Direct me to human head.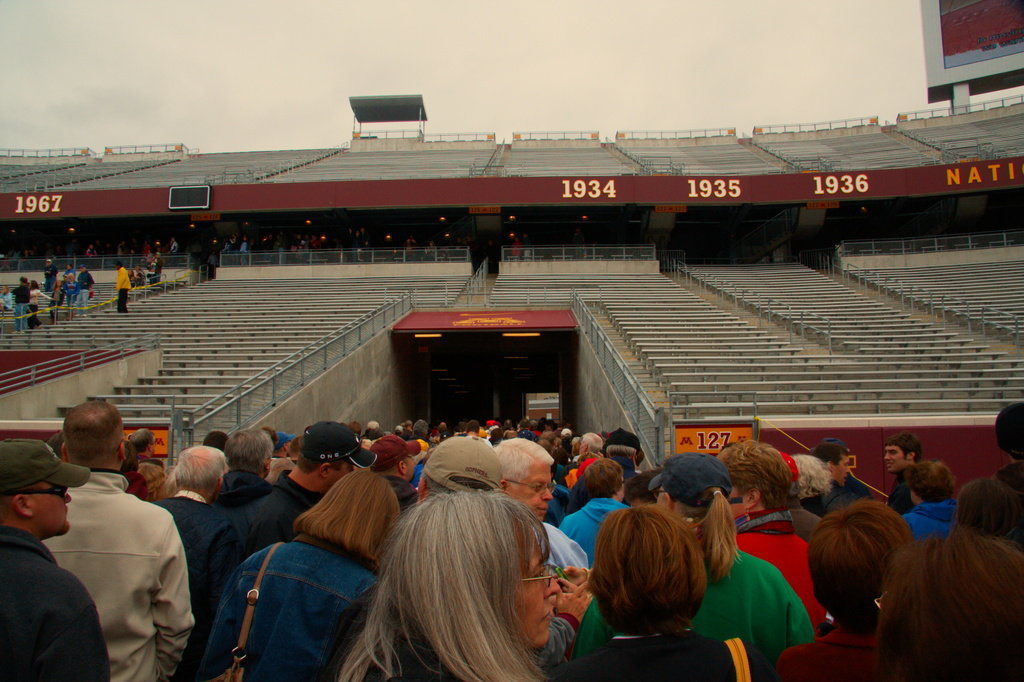
Direction: <box>370,489,560,650</box>.
